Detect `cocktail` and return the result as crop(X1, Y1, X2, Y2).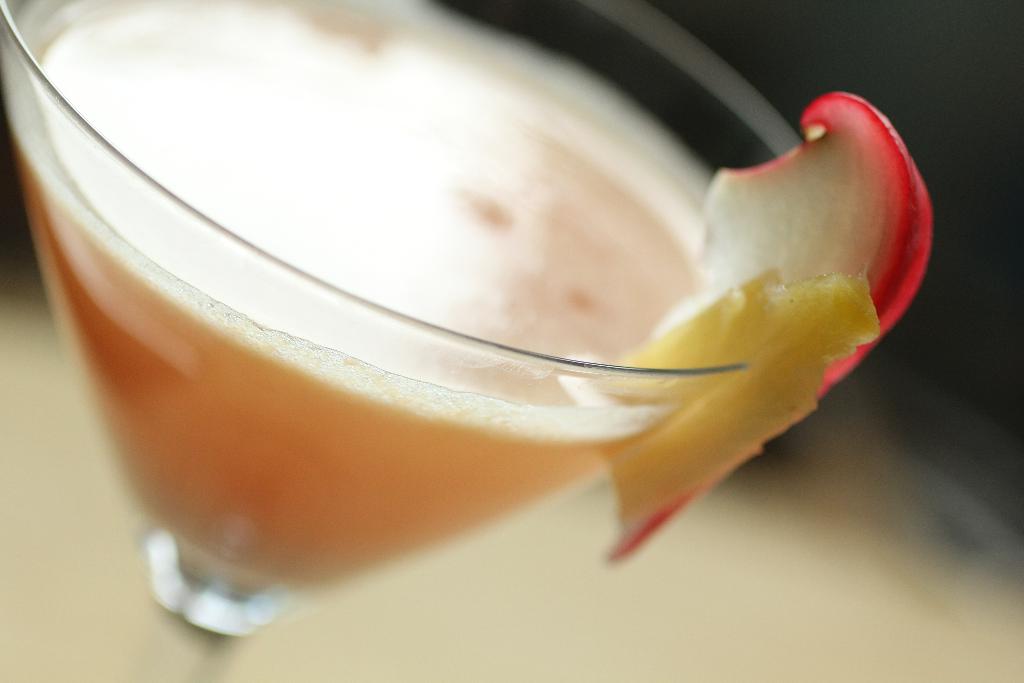
crop(82, 7, 869, 646).
